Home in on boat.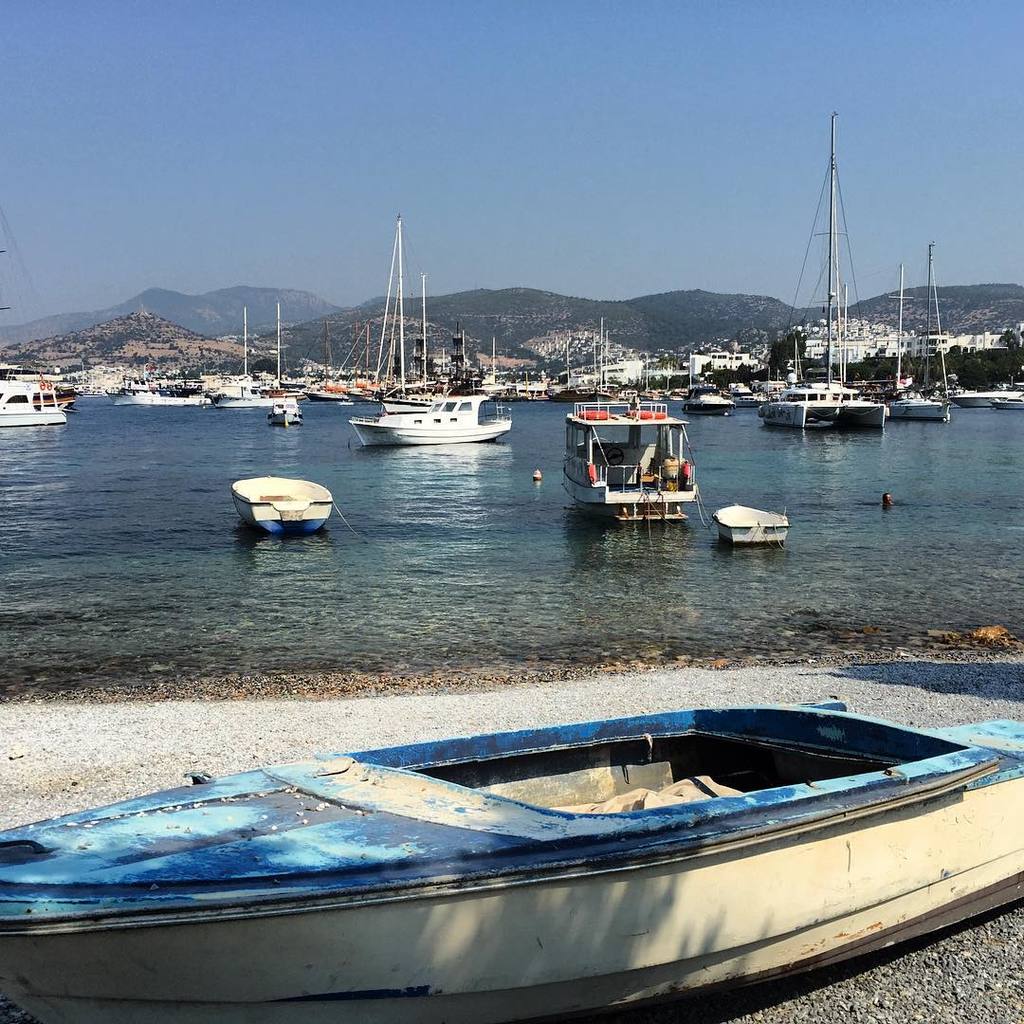
Homed in at left=989, top=394, right=1023, bottom=409.
